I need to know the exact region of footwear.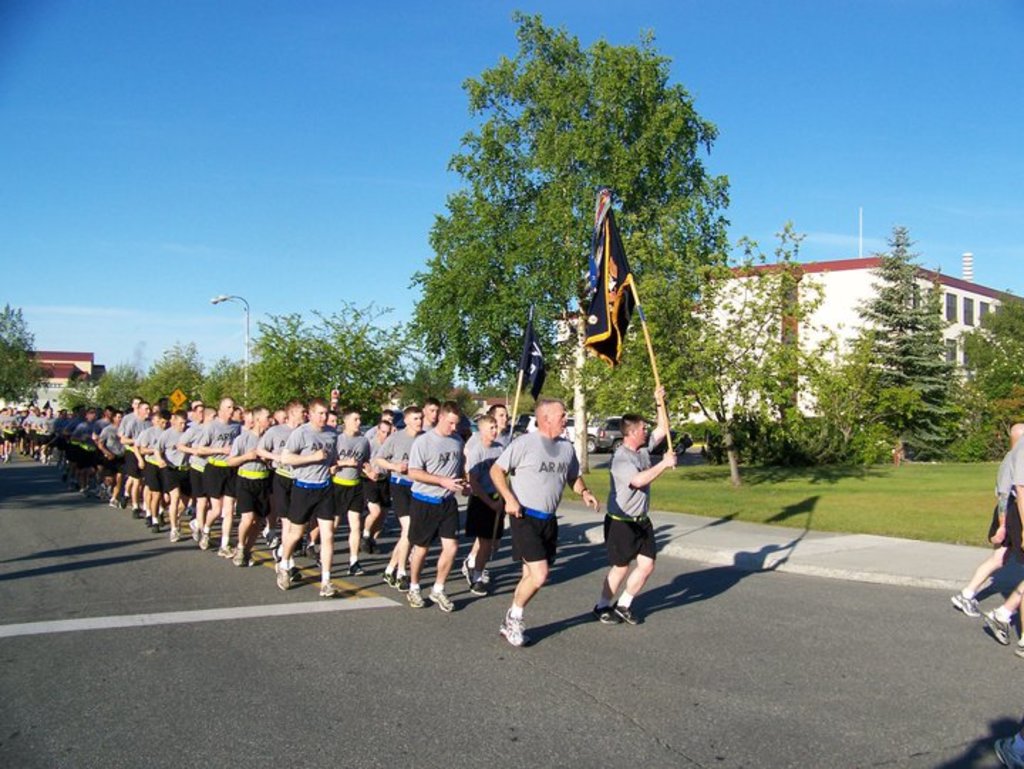
Region: box=[614, 603, 639, 627].
